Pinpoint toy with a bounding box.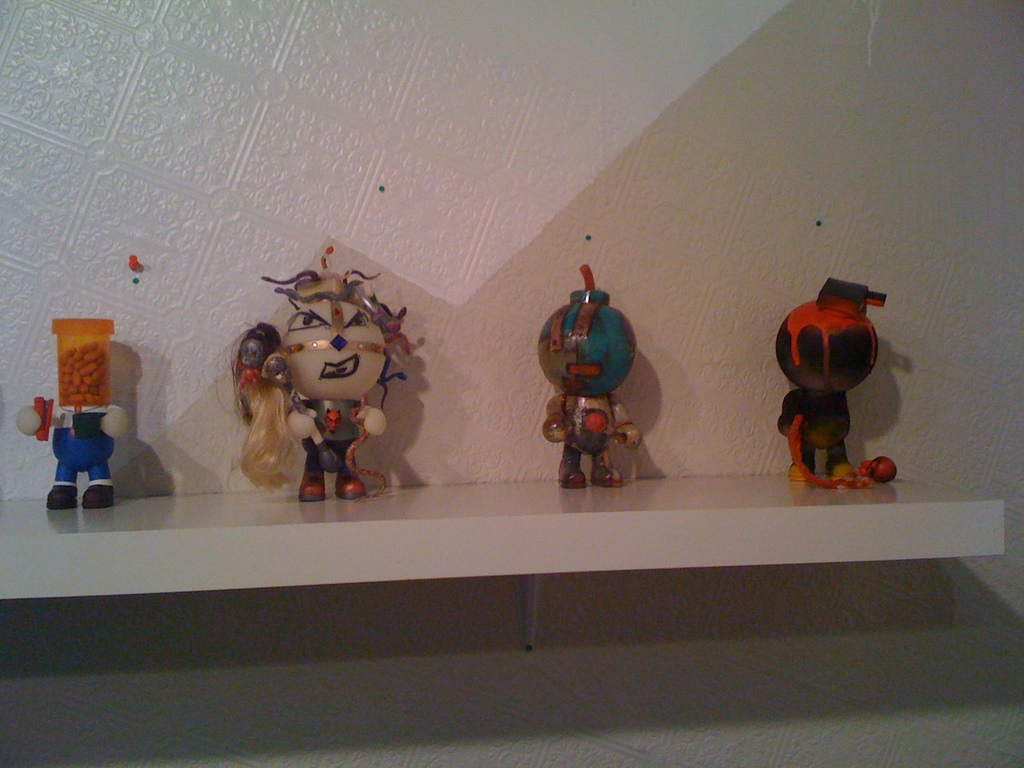
230 247 419 505.
